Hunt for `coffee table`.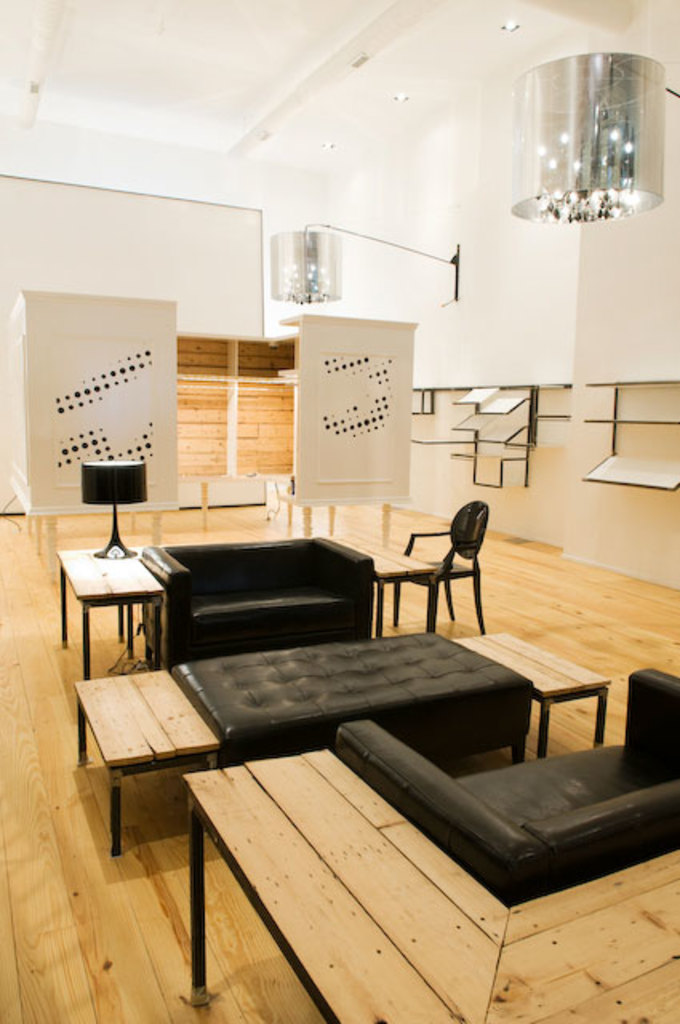
Hunted down at locate(61, 530, 160, 683).
